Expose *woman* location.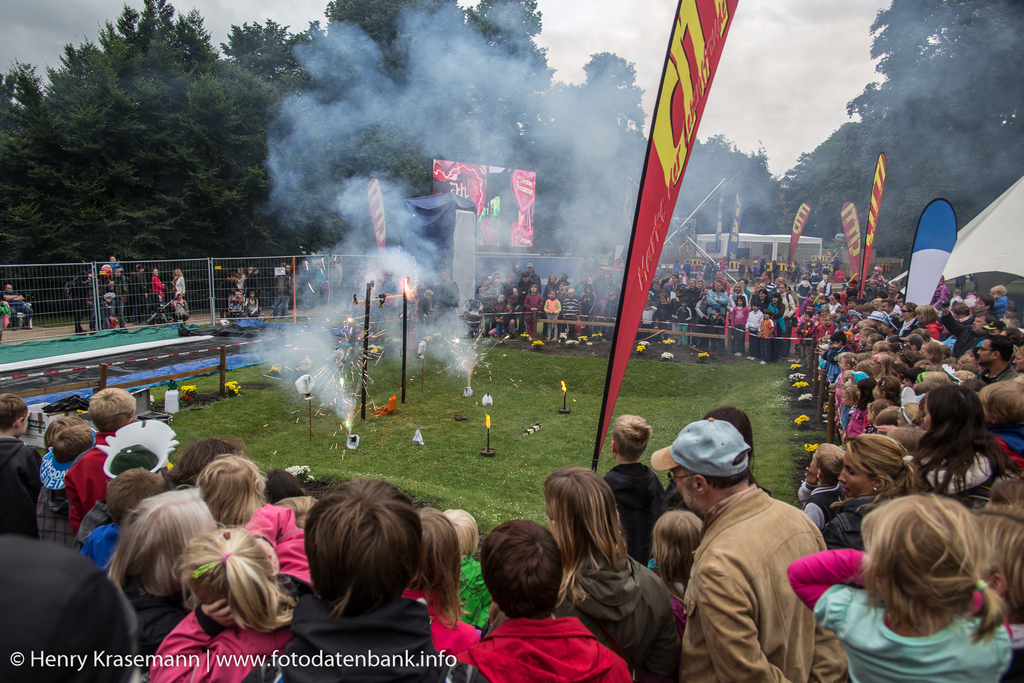
Exposed at l=685, t=279, r=701, b=345.
